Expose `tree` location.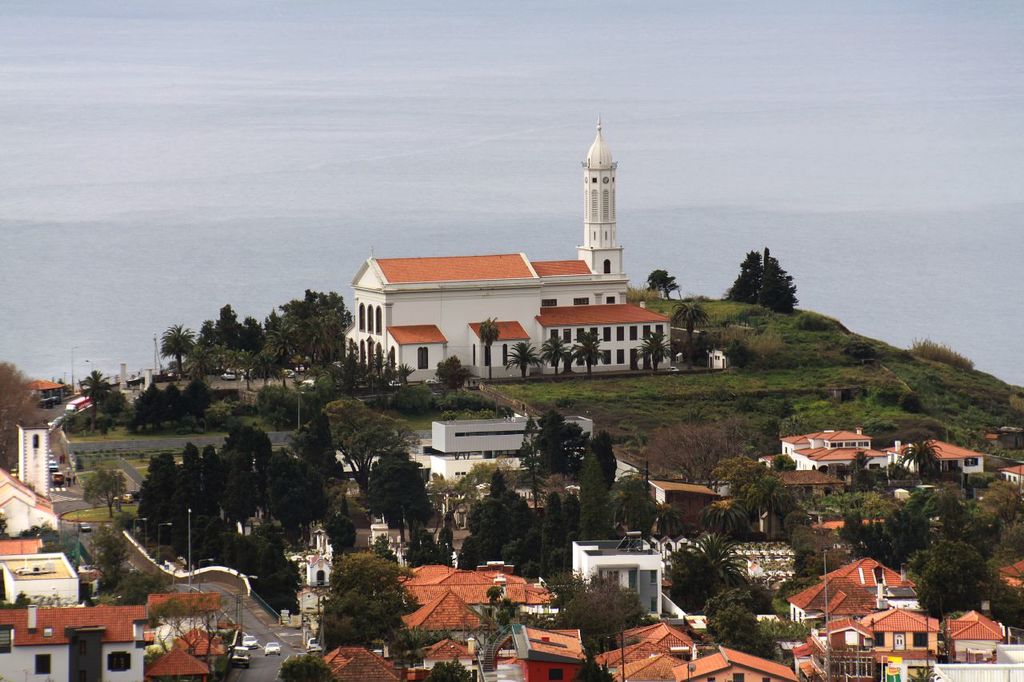
Exposed at {"left": 654, "top": 420, "right": 754, "bottom": 493}.
